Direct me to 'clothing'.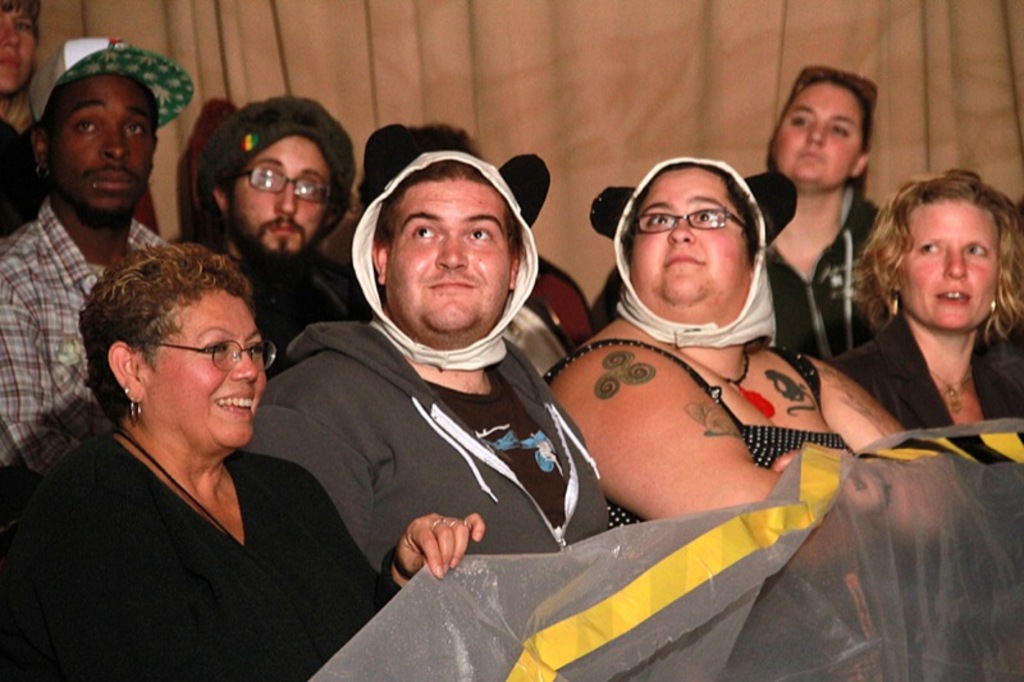
Direction: bbox(0, 434, 401, 681).
